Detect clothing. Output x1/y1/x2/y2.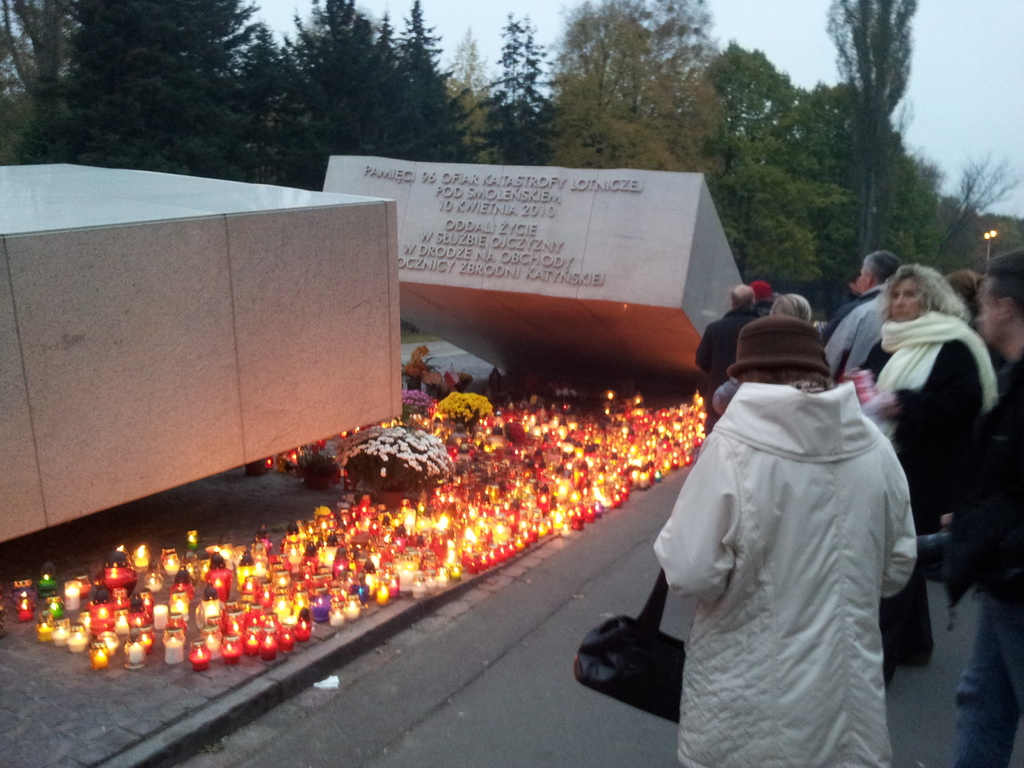
649/286/1023/767.
